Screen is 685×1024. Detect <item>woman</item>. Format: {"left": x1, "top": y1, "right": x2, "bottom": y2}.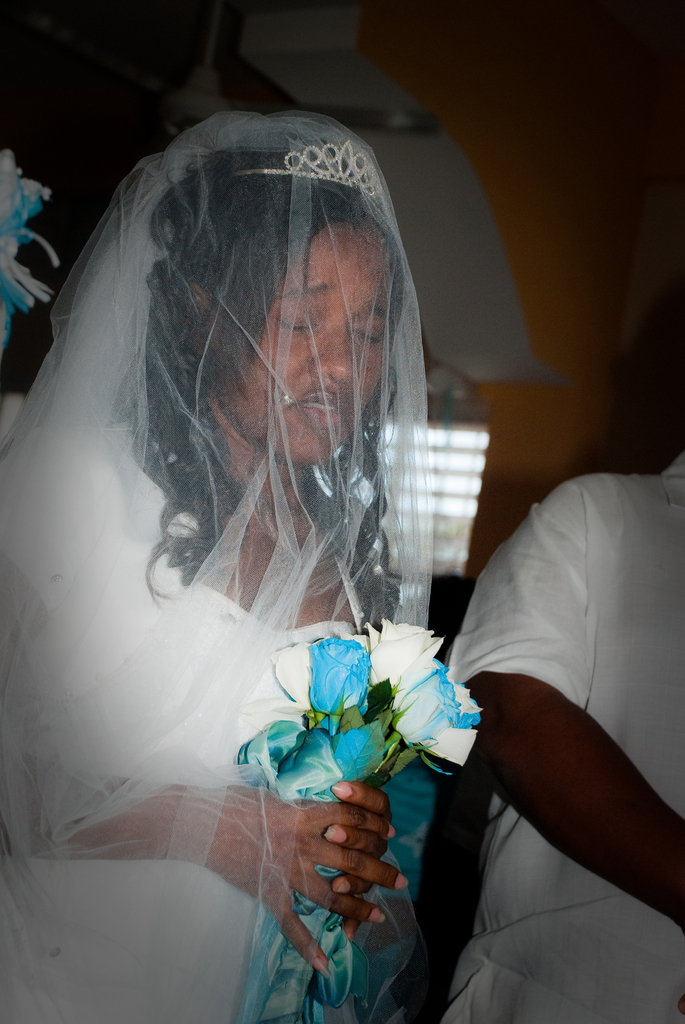
{"left": 28, "top": 121, "right": 495, "bottom": 1012}.
